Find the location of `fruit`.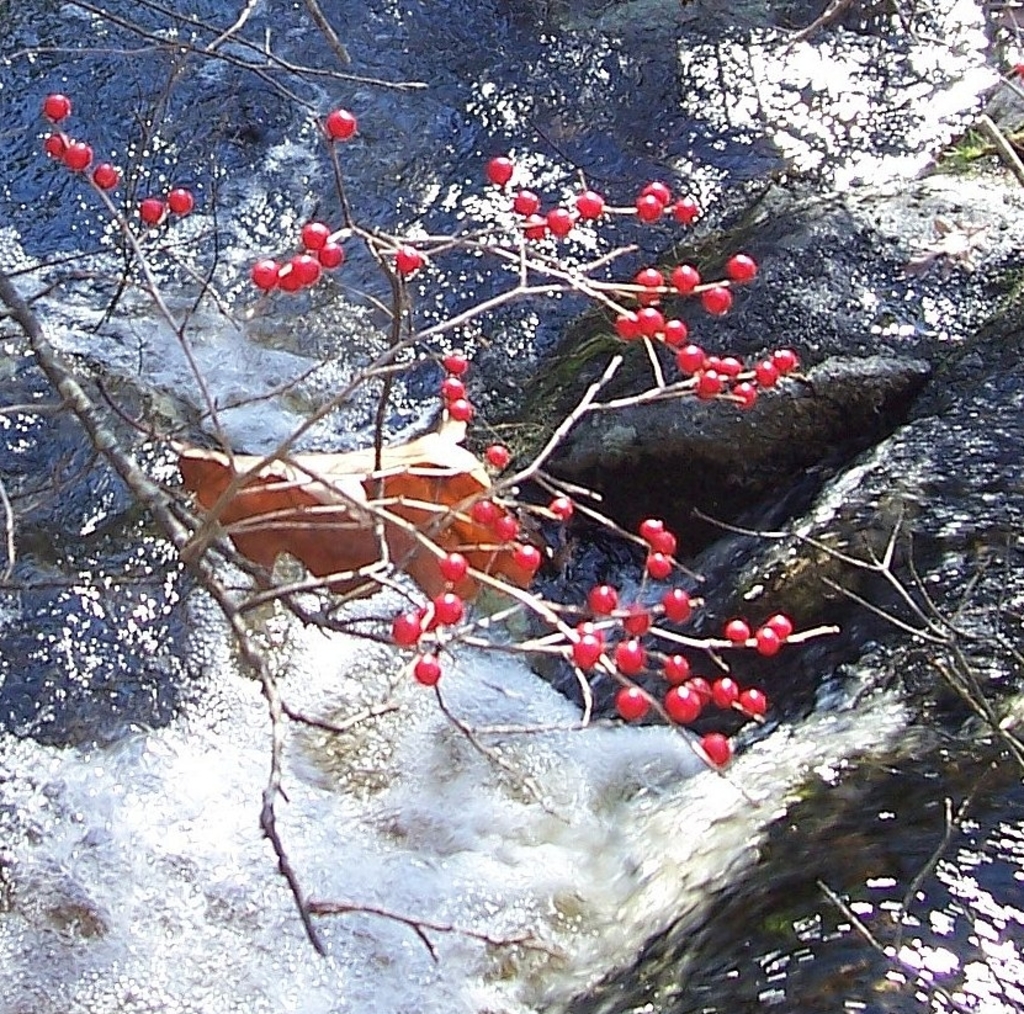
Location: box(324, 105, 361, 142).
